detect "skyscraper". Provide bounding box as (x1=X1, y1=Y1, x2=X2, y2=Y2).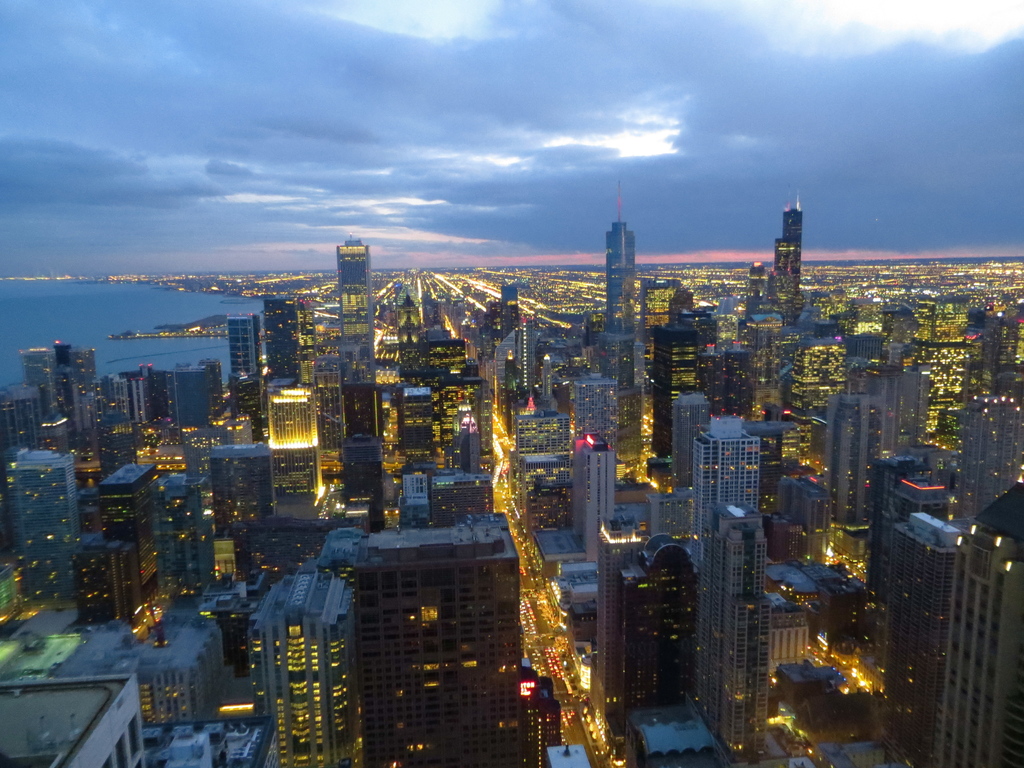
(x1=100, y1=410, x2=143, y2=484).
